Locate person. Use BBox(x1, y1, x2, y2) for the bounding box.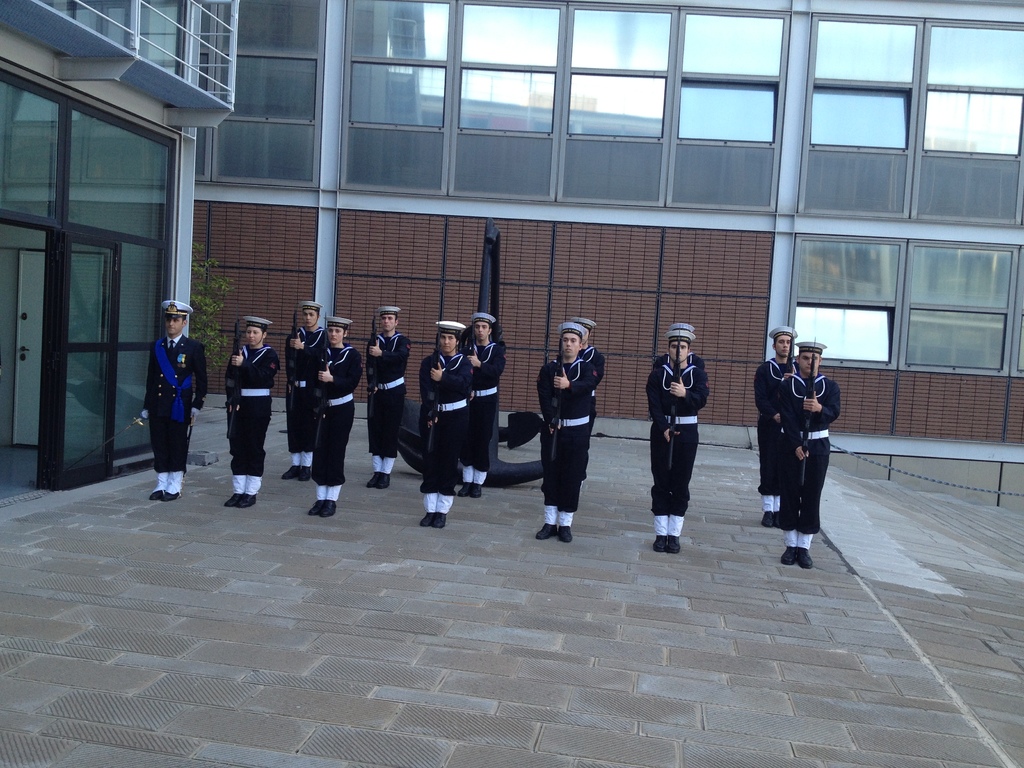
BBox(419, 315, 477, 532).
